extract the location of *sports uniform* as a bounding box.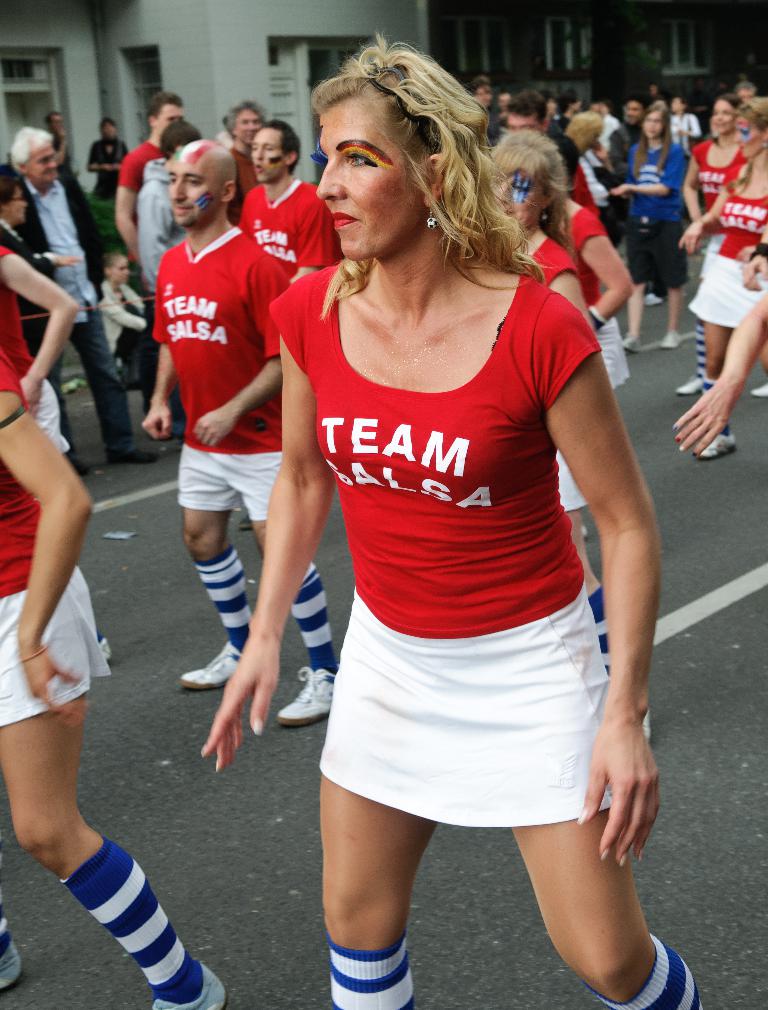
[left=147, top=234, right=368, bottom=519].
